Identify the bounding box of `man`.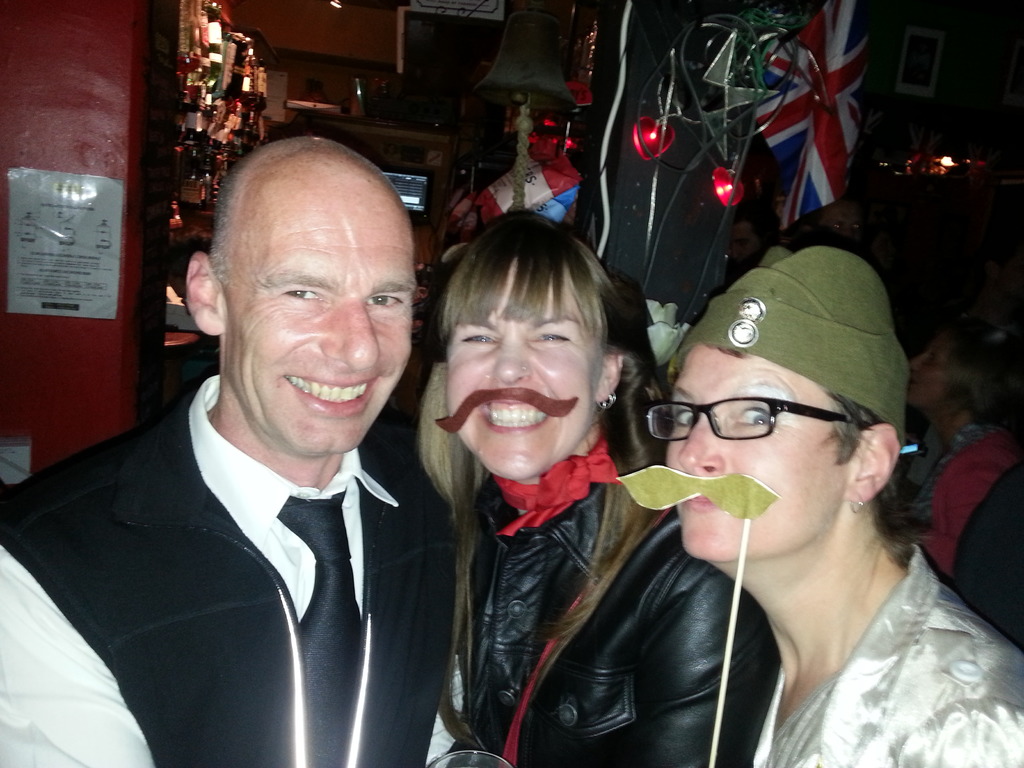
detection(18, 125, 470, 756).
